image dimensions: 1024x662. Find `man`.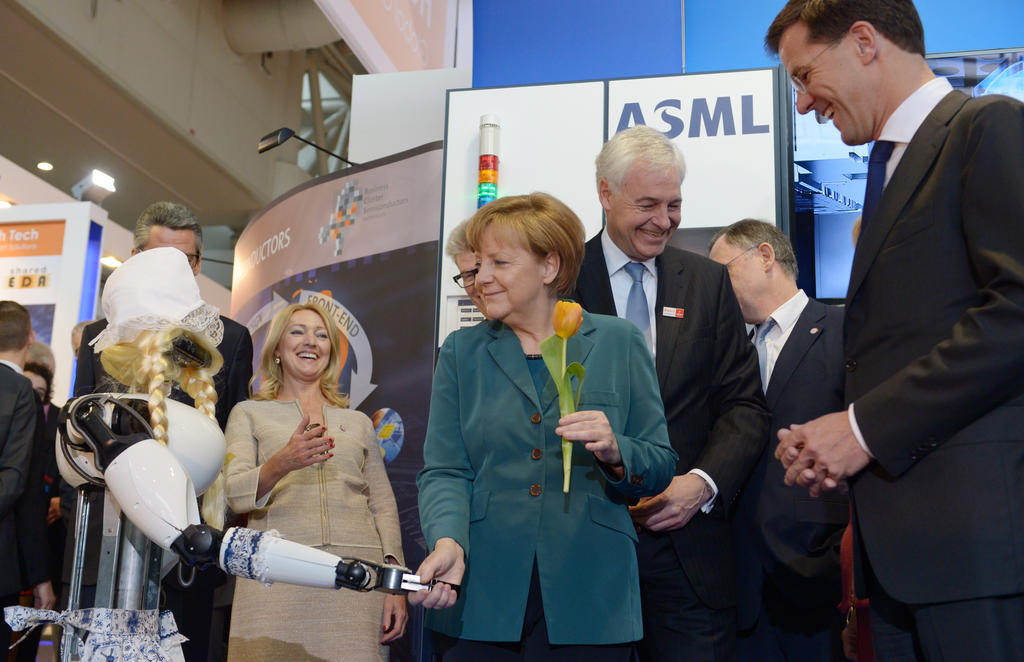
pyautogui.locateOnScreen(699, 217, 856, 661).
